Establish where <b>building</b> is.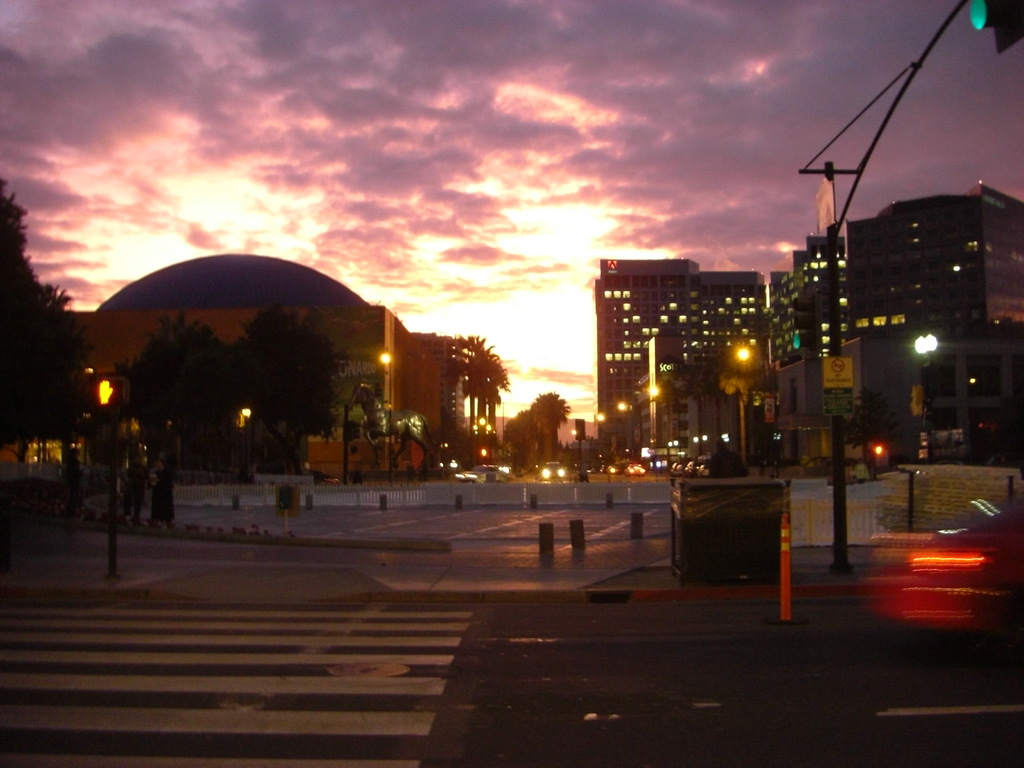
Established at <region>768, 232, 849, 462</region>.
